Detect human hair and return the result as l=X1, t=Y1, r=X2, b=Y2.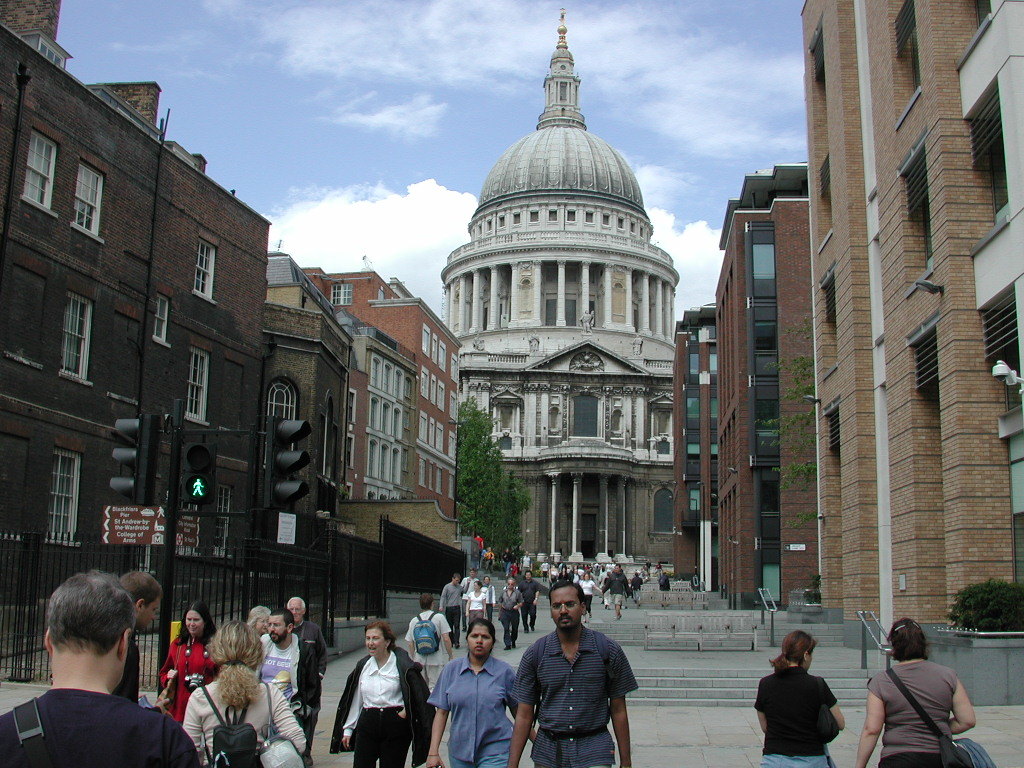
l=177, t=603, r=204, b=642.
